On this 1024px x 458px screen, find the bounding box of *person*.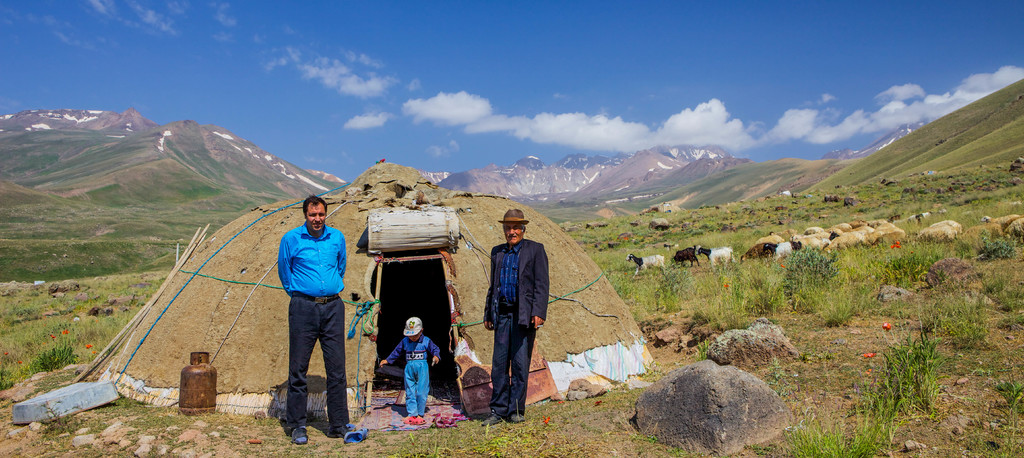
Bounding box: [x1=375, y1=318, x2=442, y2=420].
